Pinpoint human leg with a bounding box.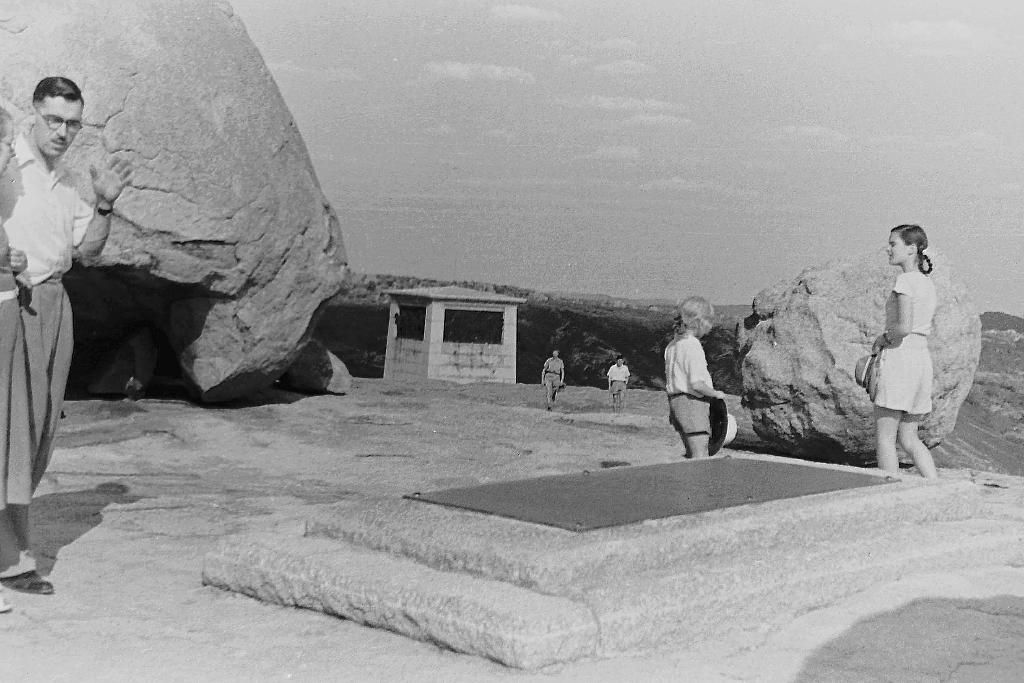
box=[0, 278, 51, 593].
